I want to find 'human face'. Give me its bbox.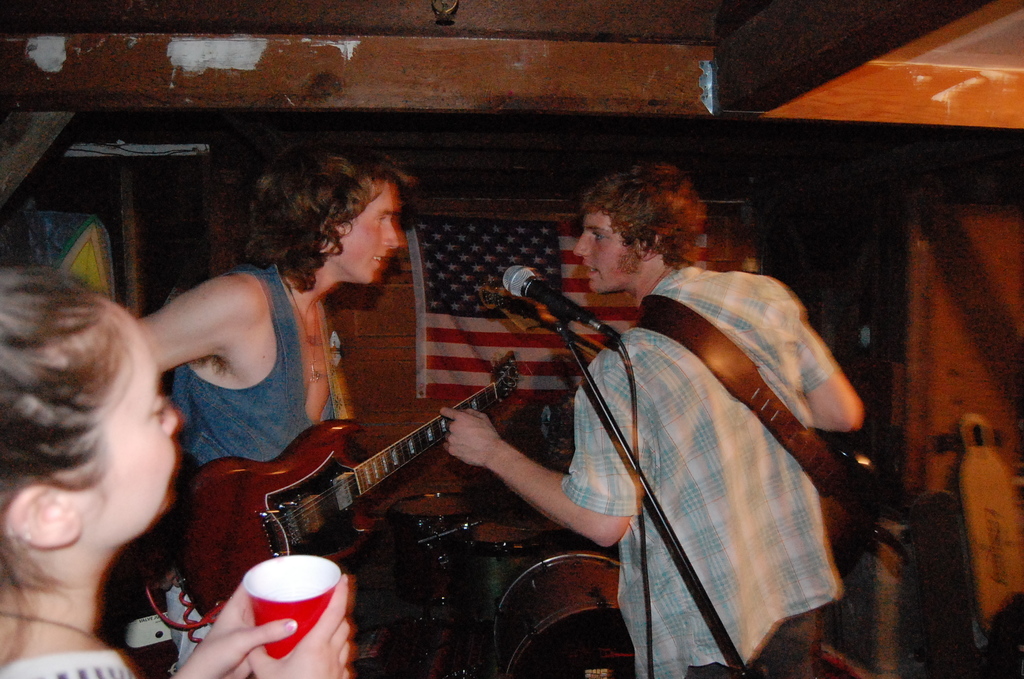
Rect(100, 340, 174, 542).
